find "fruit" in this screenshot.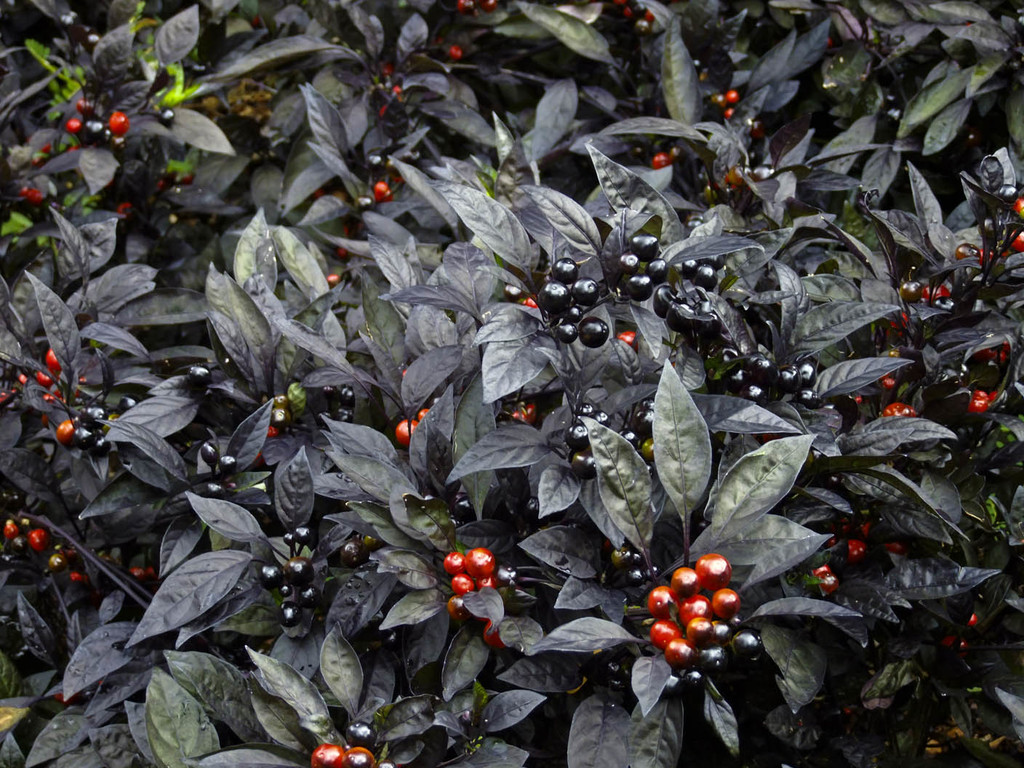
The bounding box for "fruit" is (44,347,65,373).
